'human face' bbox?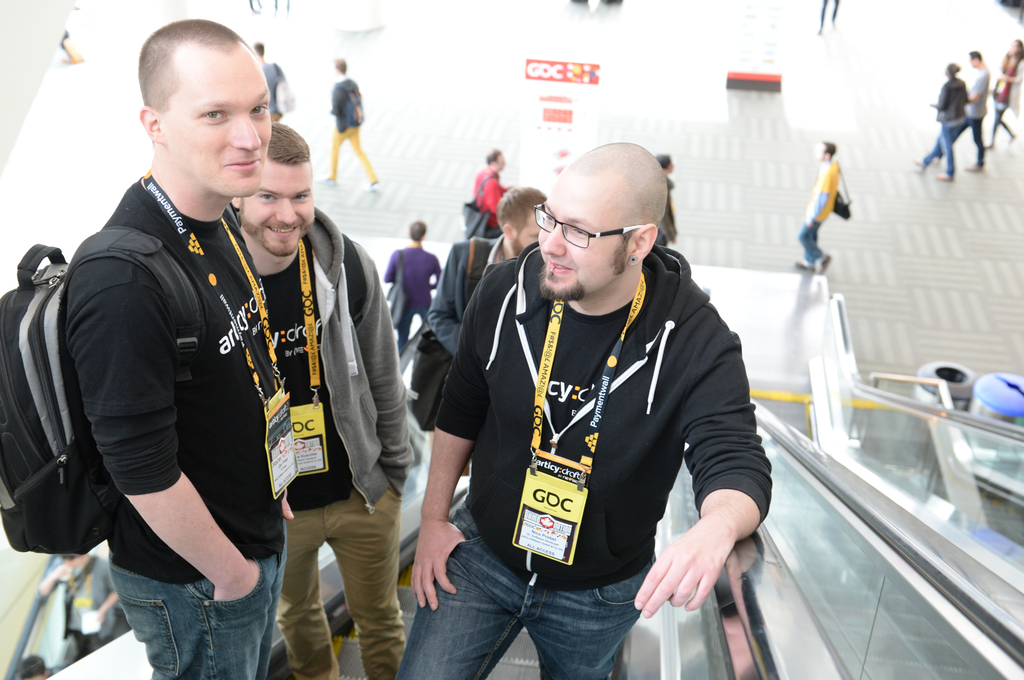
BBox(664, 159, 673, 173)
